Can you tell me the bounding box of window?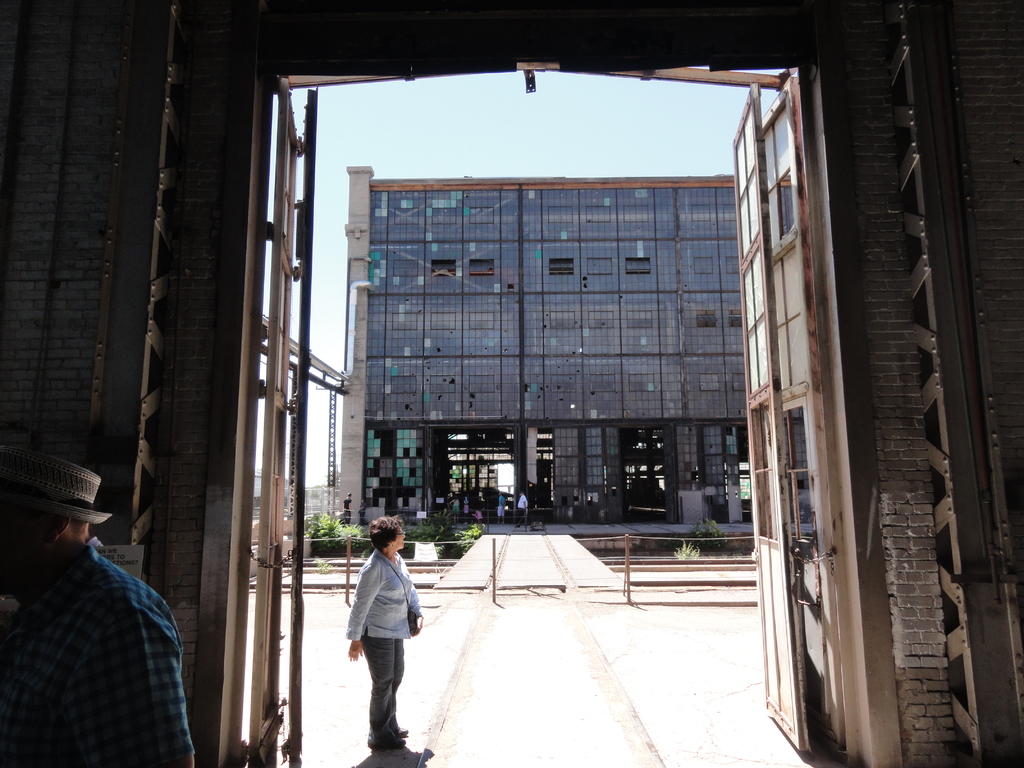
bbox=(392, 376, 417, 393).
